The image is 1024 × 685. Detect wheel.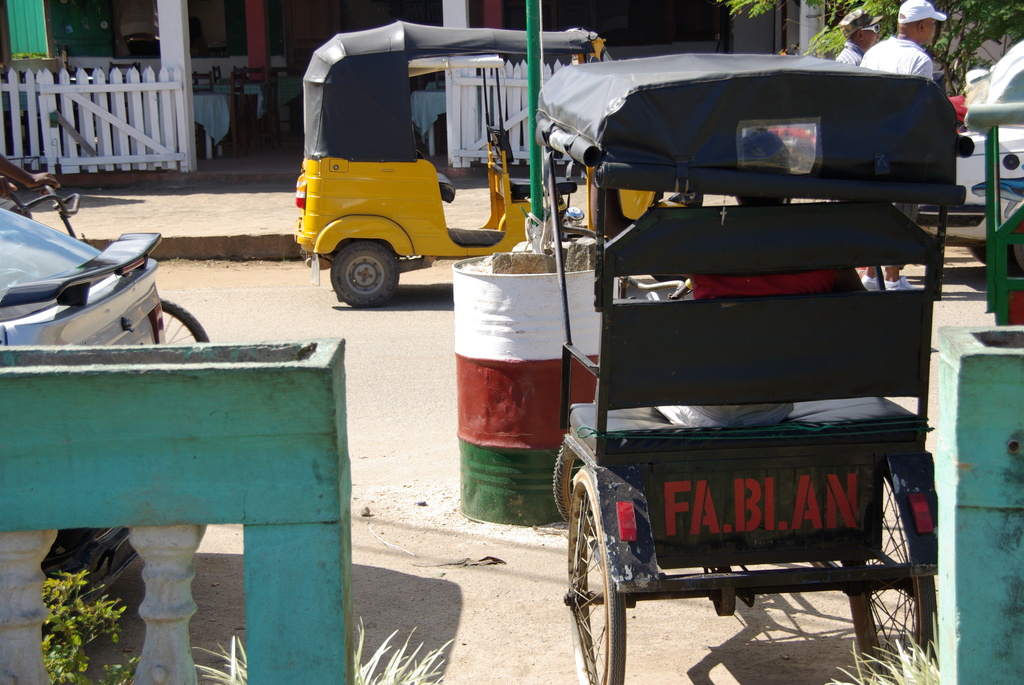
Detection: l=559, t=469, r=623, b=684.
